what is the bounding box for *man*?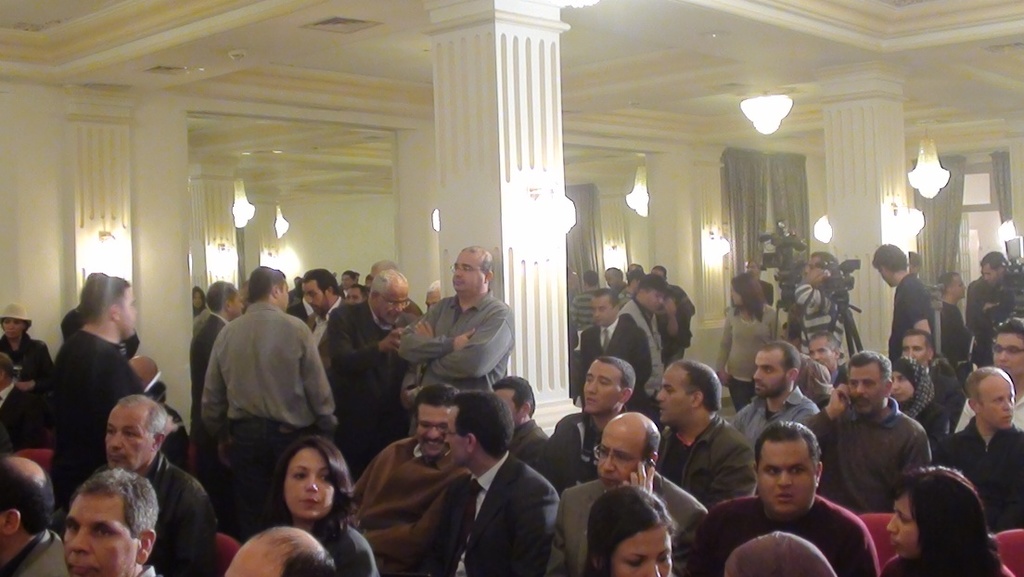
bbox(52, 273, 145, 506).
